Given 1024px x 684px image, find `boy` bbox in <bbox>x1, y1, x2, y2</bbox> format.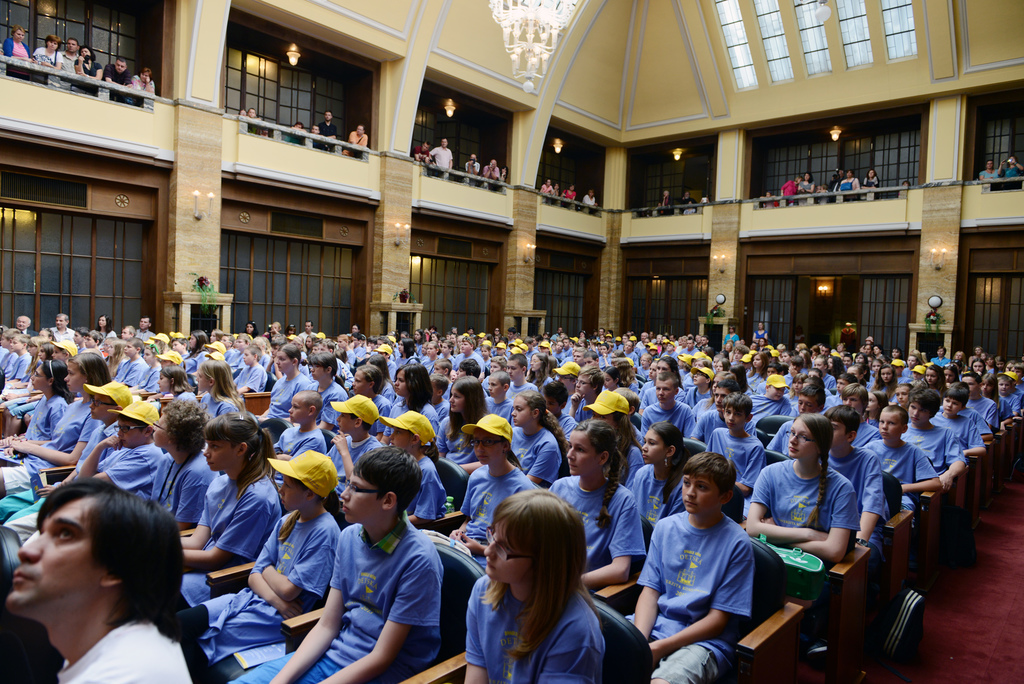
<bbox>230, 345, 268, 398</bbox>.
